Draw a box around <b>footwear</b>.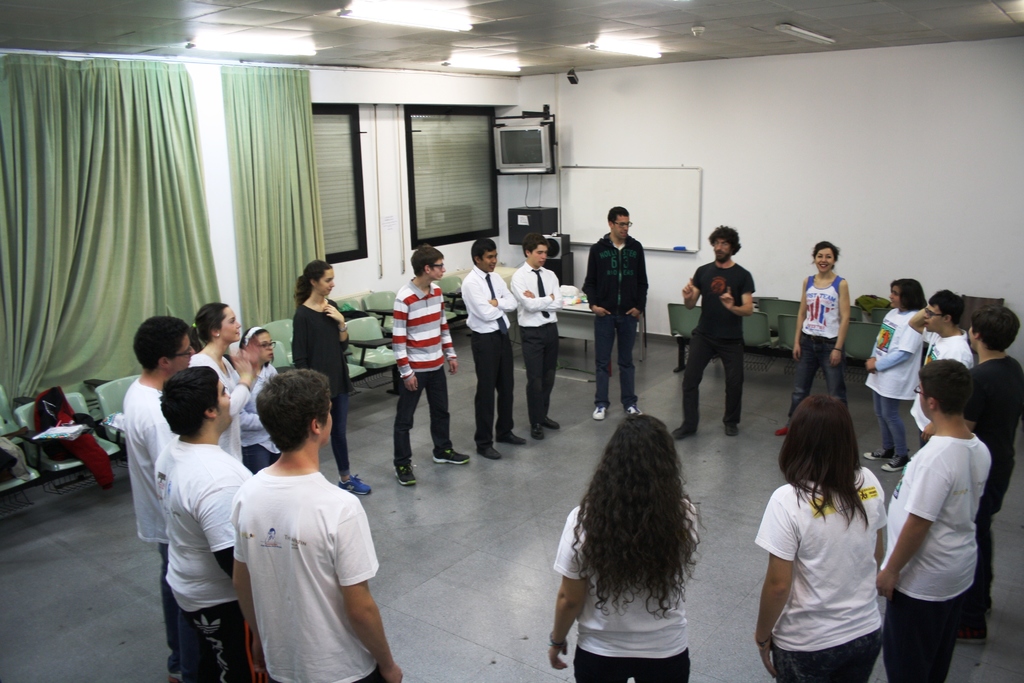
select_region(594, 406, 608, 424).
